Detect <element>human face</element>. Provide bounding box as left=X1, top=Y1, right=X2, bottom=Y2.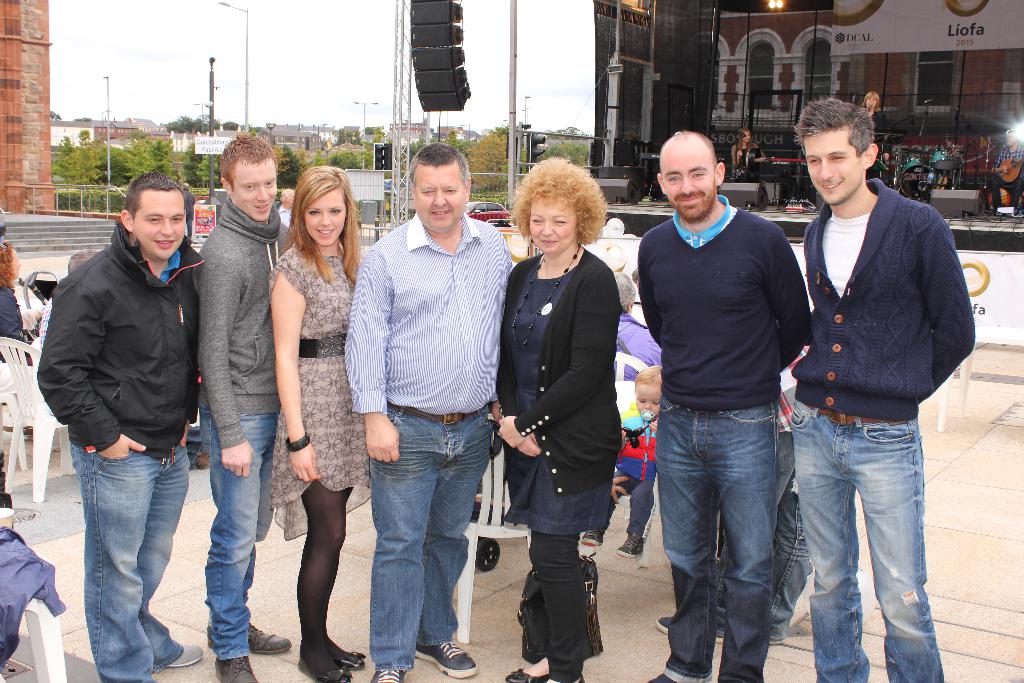
left=659, top=149, right=717, bottom=223.
